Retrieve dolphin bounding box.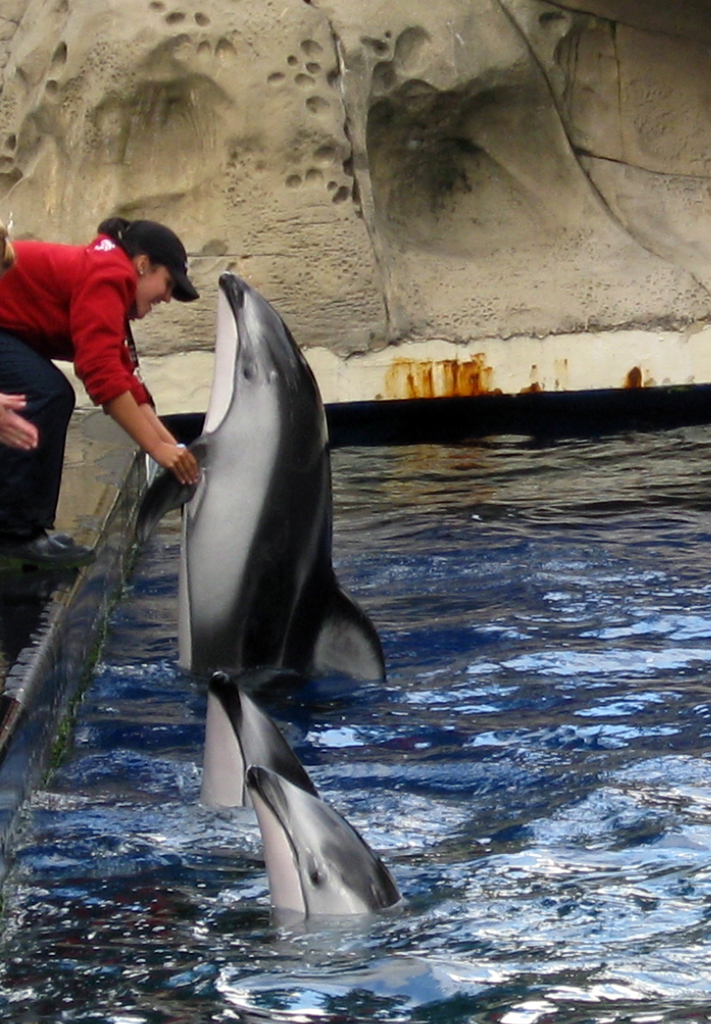
Bounding box: [142, 267, 384, 701].
